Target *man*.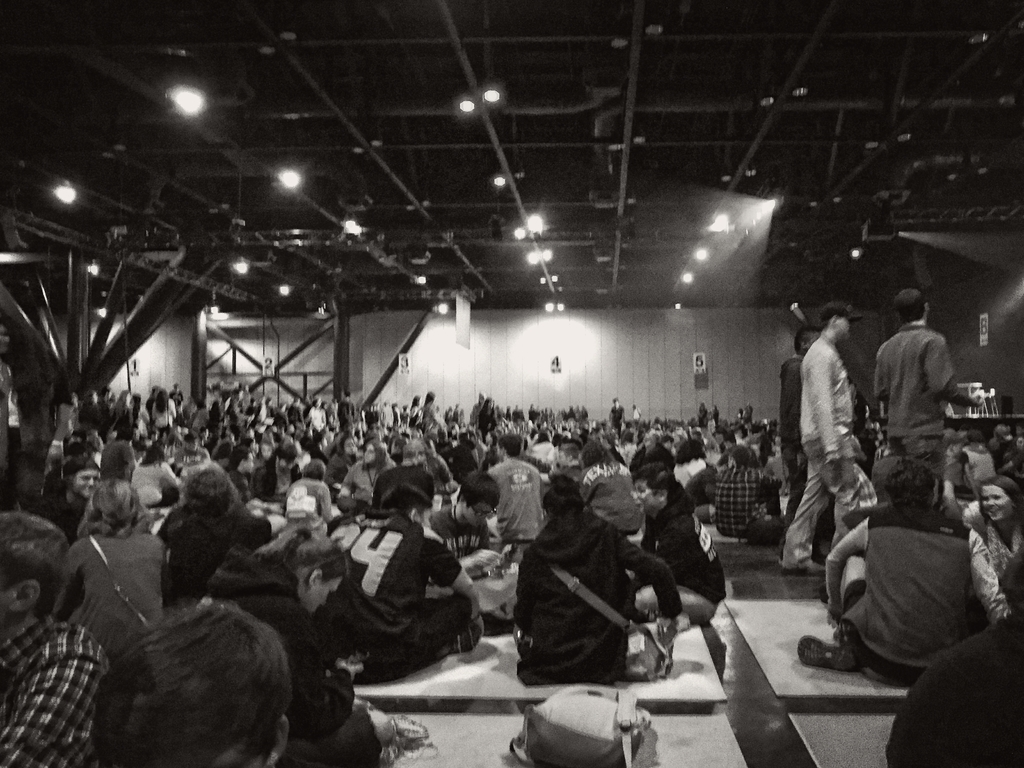
Target region: Rect(513, 474, 683, 686).
